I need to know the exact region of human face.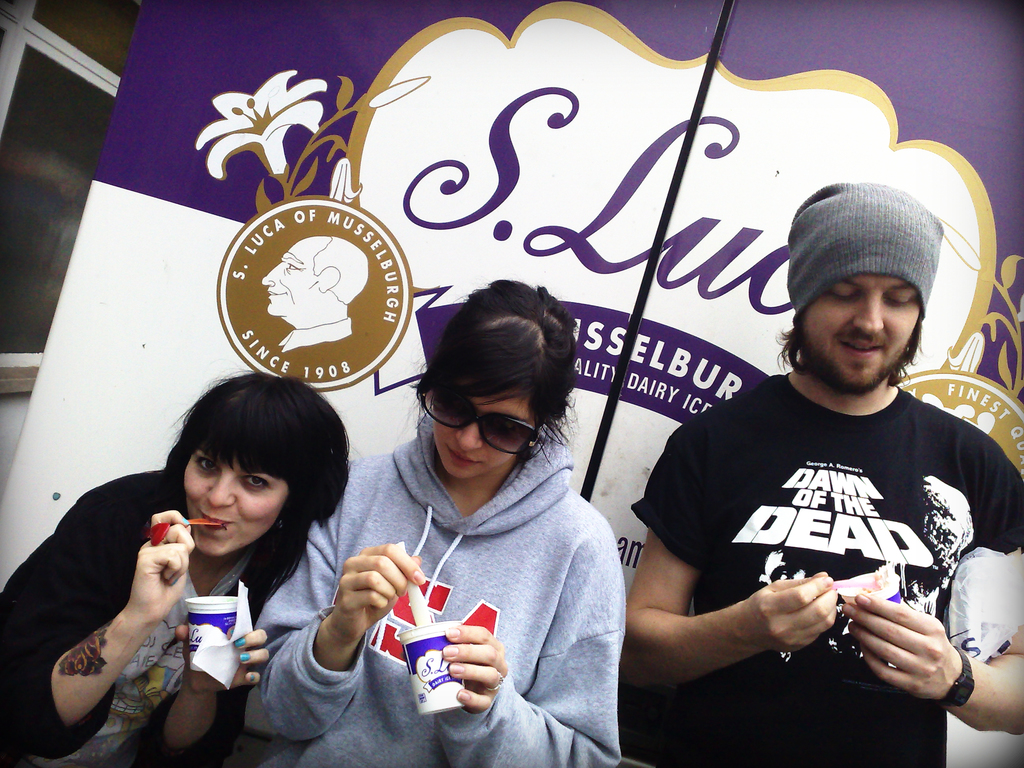
Region: 419 388 548 473.
